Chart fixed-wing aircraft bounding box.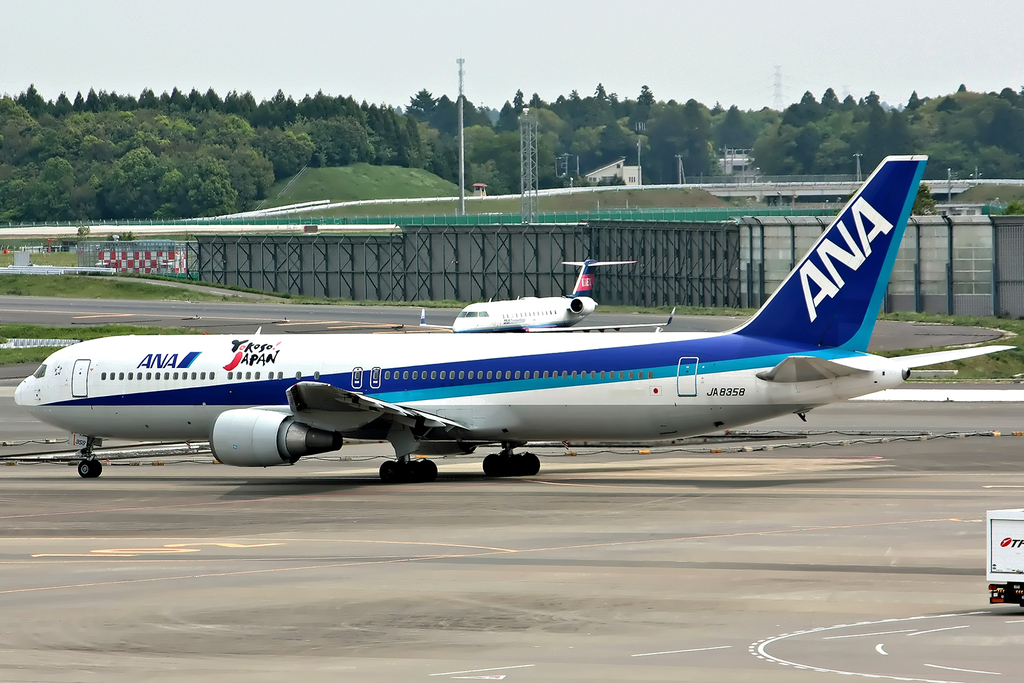
Charted: 422:253:679:335.
